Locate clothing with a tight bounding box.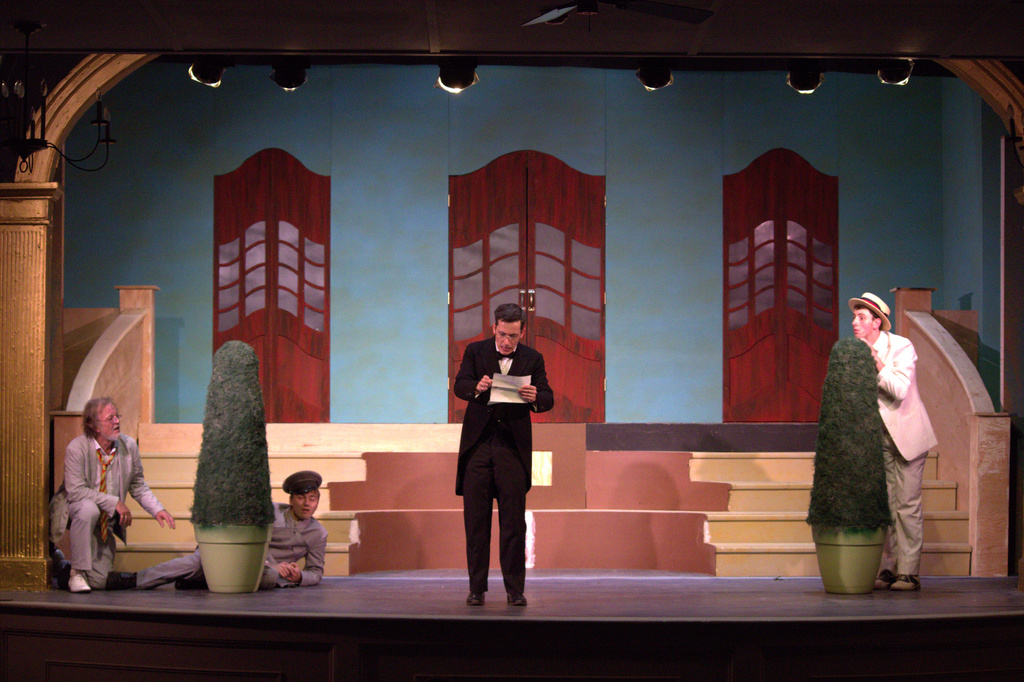
bbox=(447, 314, 552, 591).
